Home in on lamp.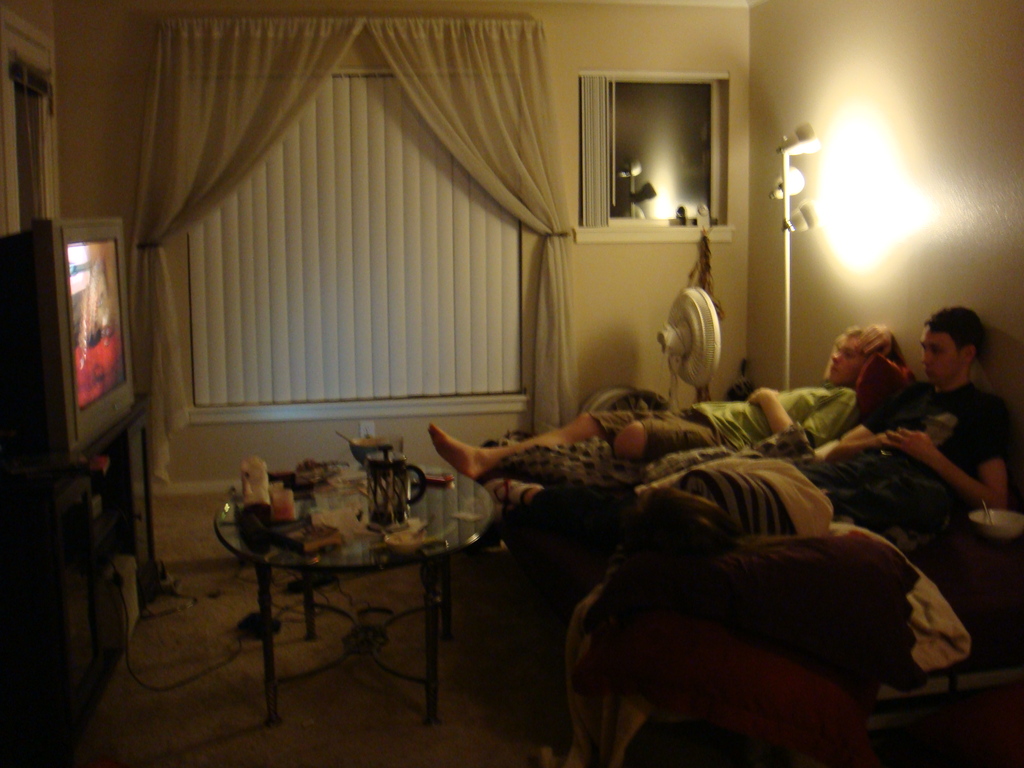
Homed in at [772, 120, 821, 394].
